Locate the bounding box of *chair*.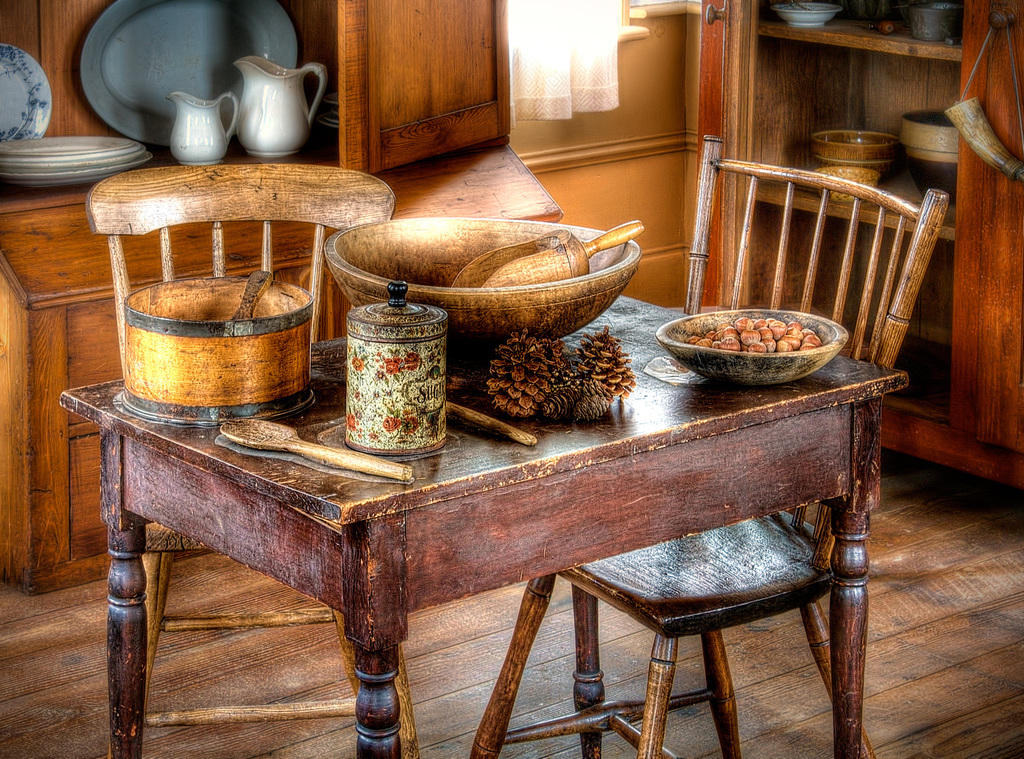
Bounding box: crop(82, 164, 414, 758).
